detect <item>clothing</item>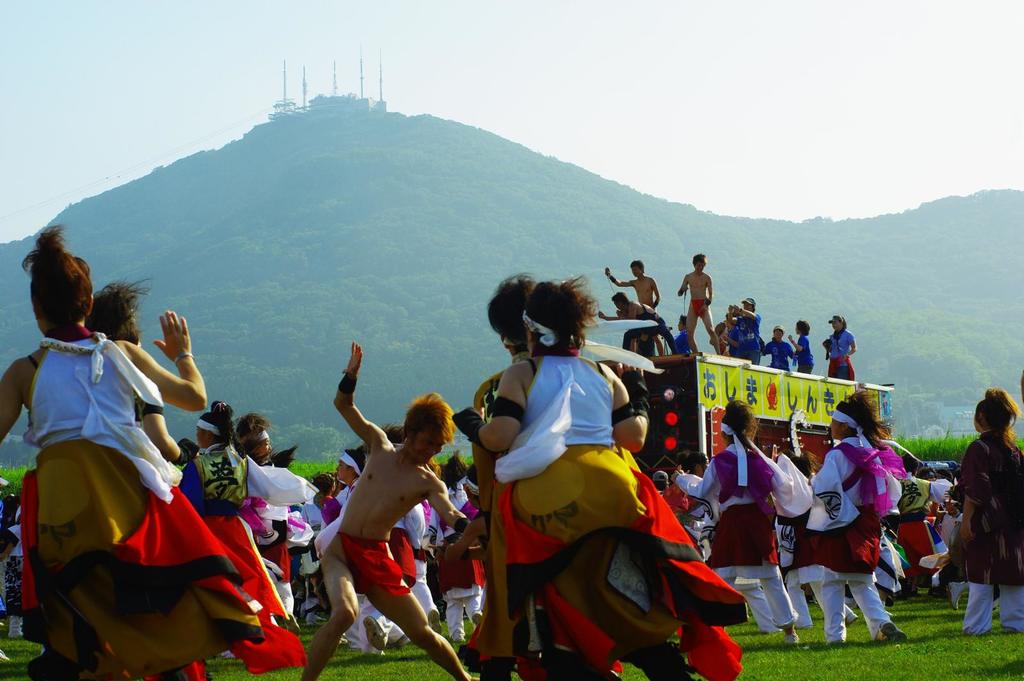
767 460 852 637
